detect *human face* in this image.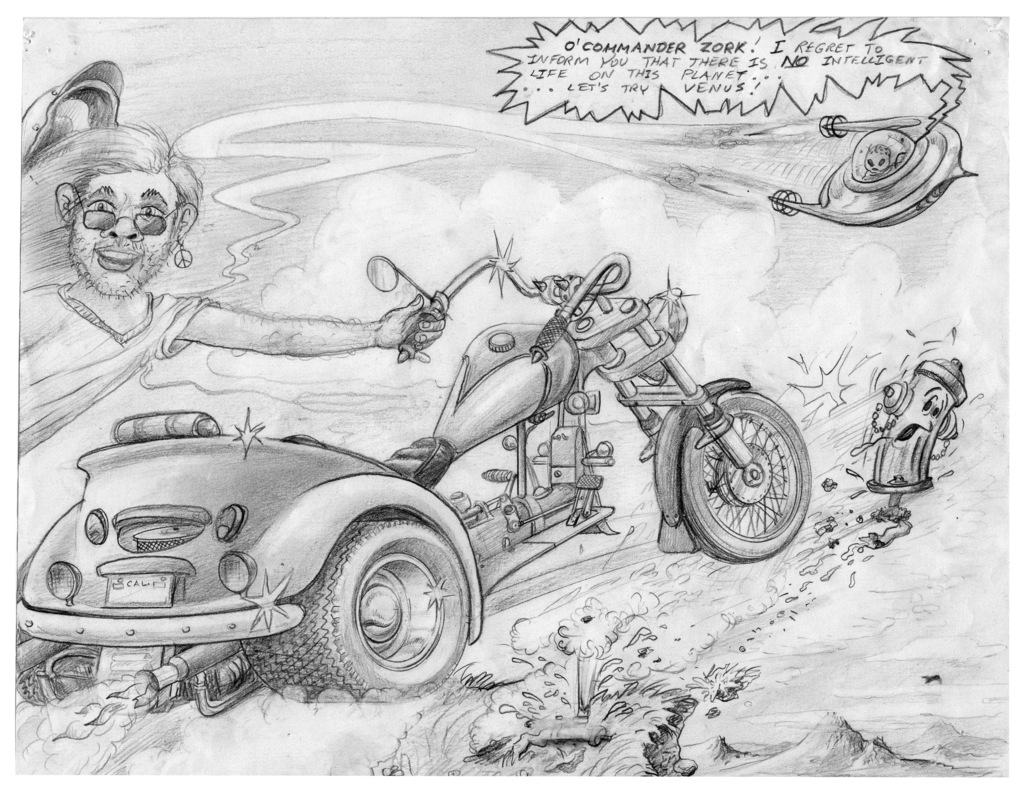
Detection: [x1=67, y1=172, x2=178, y2=296].
